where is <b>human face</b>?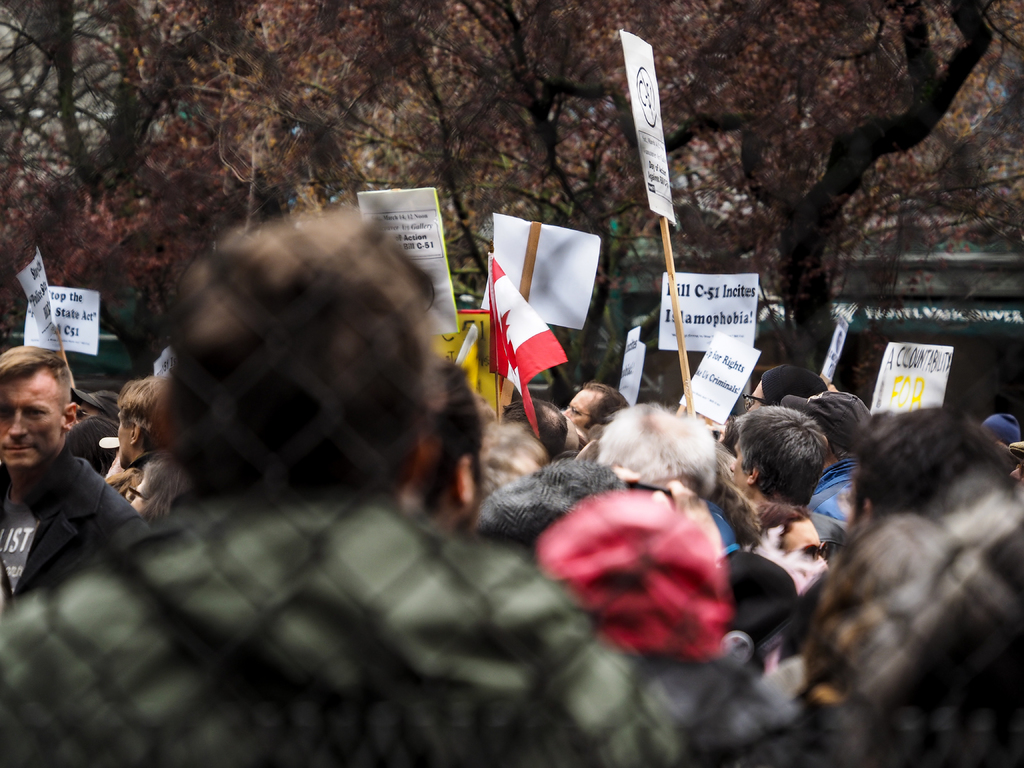
pyautogui.locateOnScreen(0, 368, 65, 467).
